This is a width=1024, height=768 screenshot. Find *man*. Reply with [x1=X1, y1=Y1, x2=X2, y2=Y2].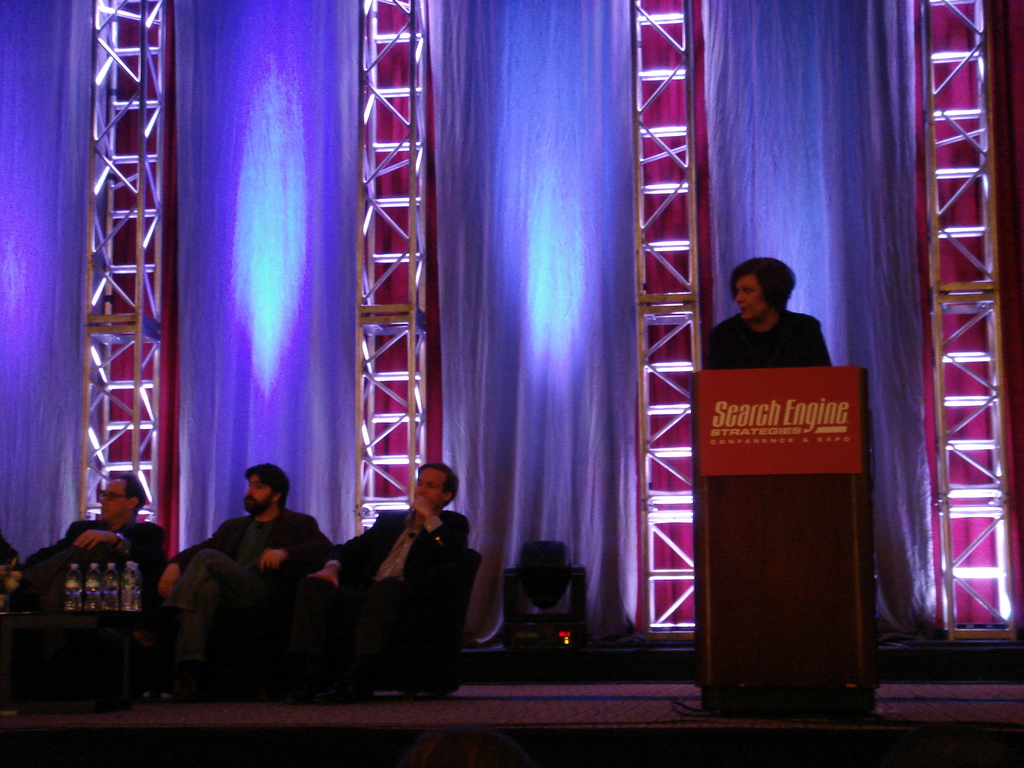
[x1=0, y1=474, x2=164, y2=616].
